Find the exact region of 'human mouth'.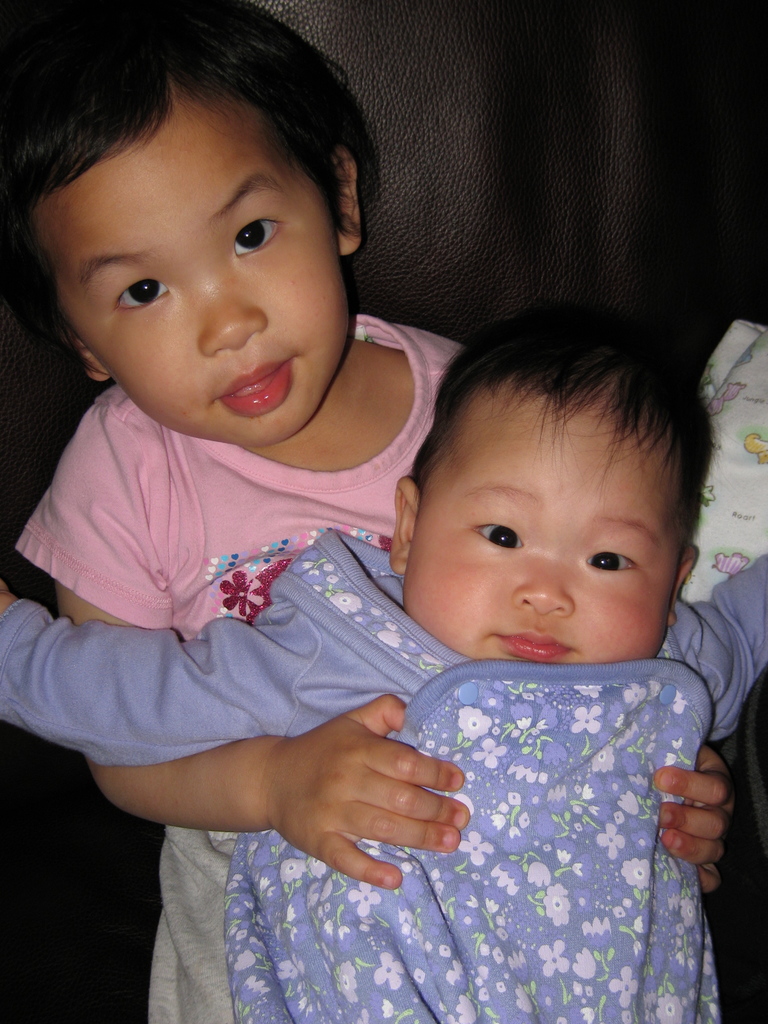
Exact region: x1=490, y1=630, x2=575, y2=664.
